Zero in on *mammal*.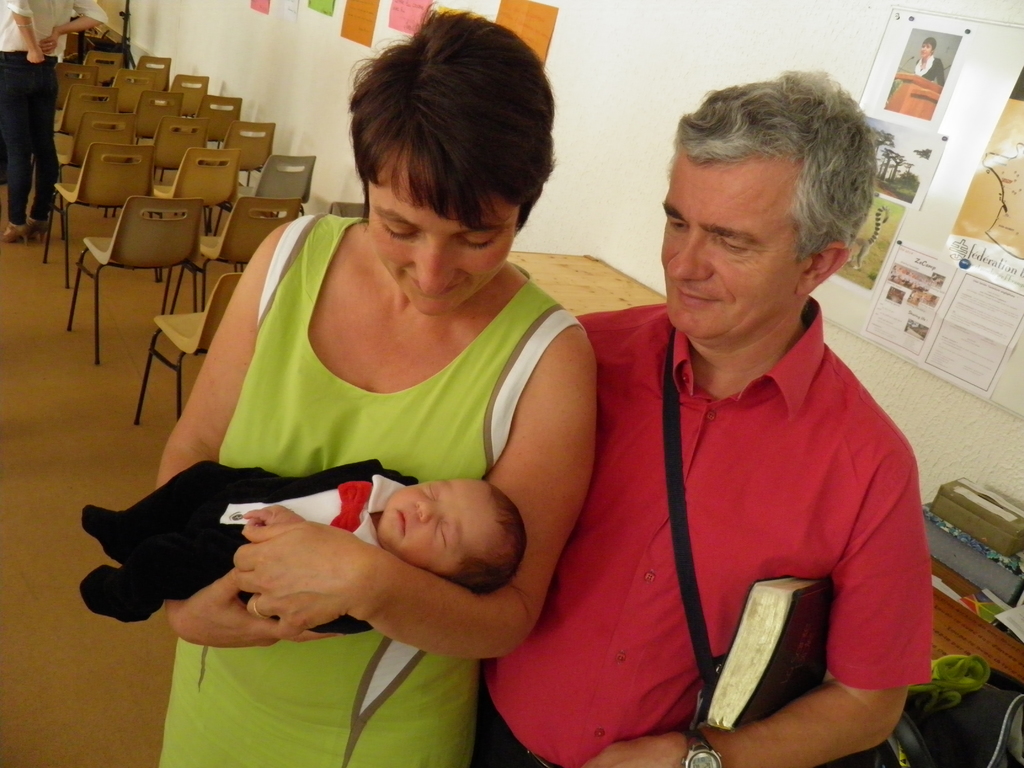
Zeroed in: 0/0/107/246.
